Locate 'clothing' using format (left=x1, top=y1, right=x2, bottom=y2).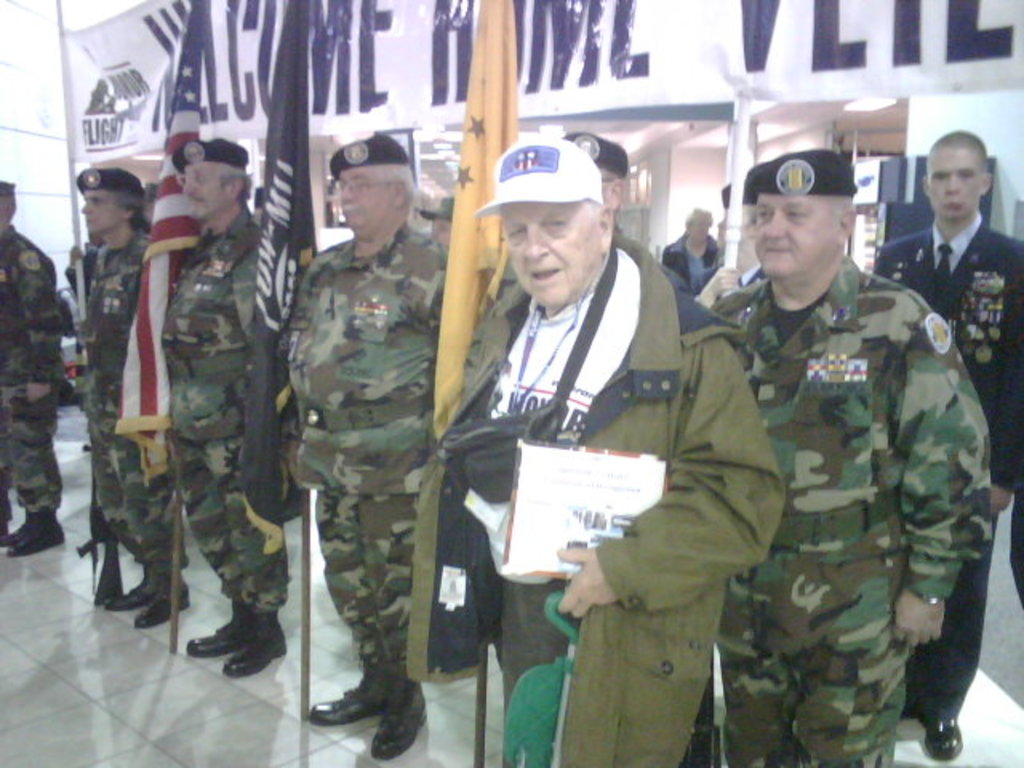
(left=707, top=251, right=995, bottom=766).
